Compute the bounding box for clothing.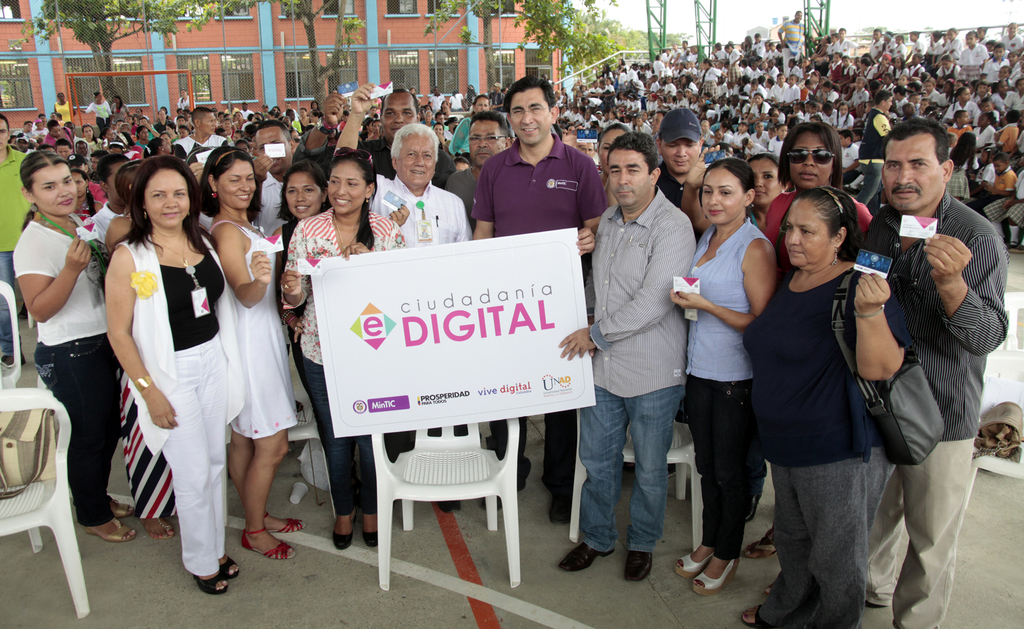
x1=911, y1=63, x2=920, y2=76.
